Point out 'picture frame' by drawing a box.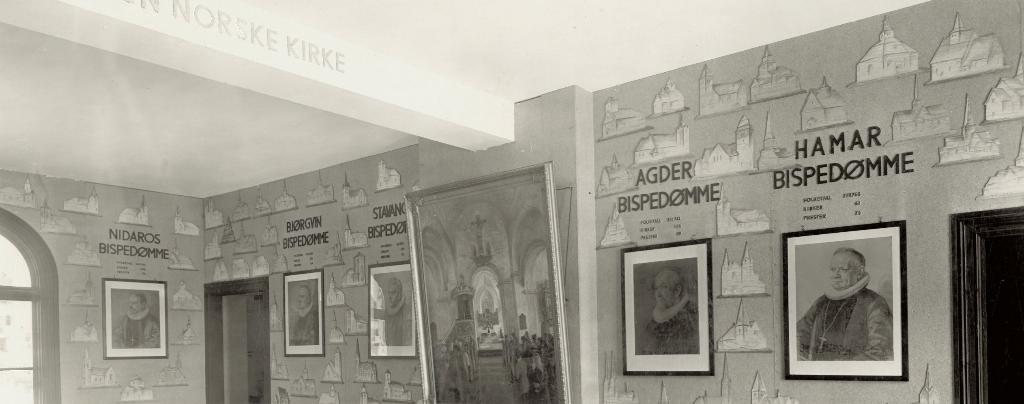
{"x1": 369, "y1": 257, "x2": 415, "y2": 358}.
